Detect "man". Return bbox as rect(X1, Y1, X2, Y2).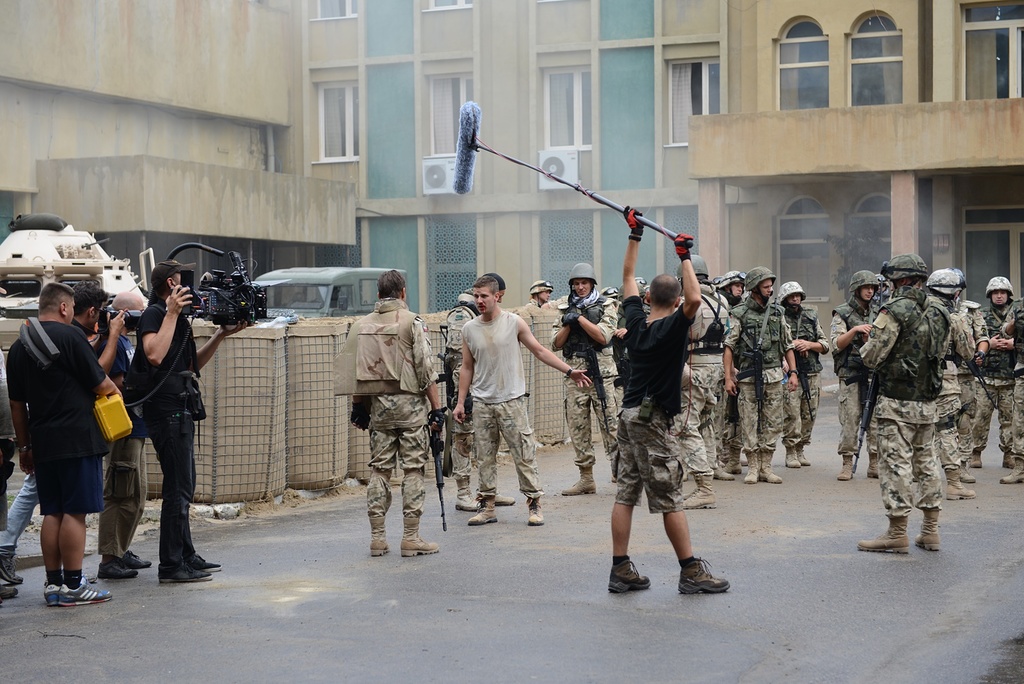
rect(717, 273, 754, 310).
